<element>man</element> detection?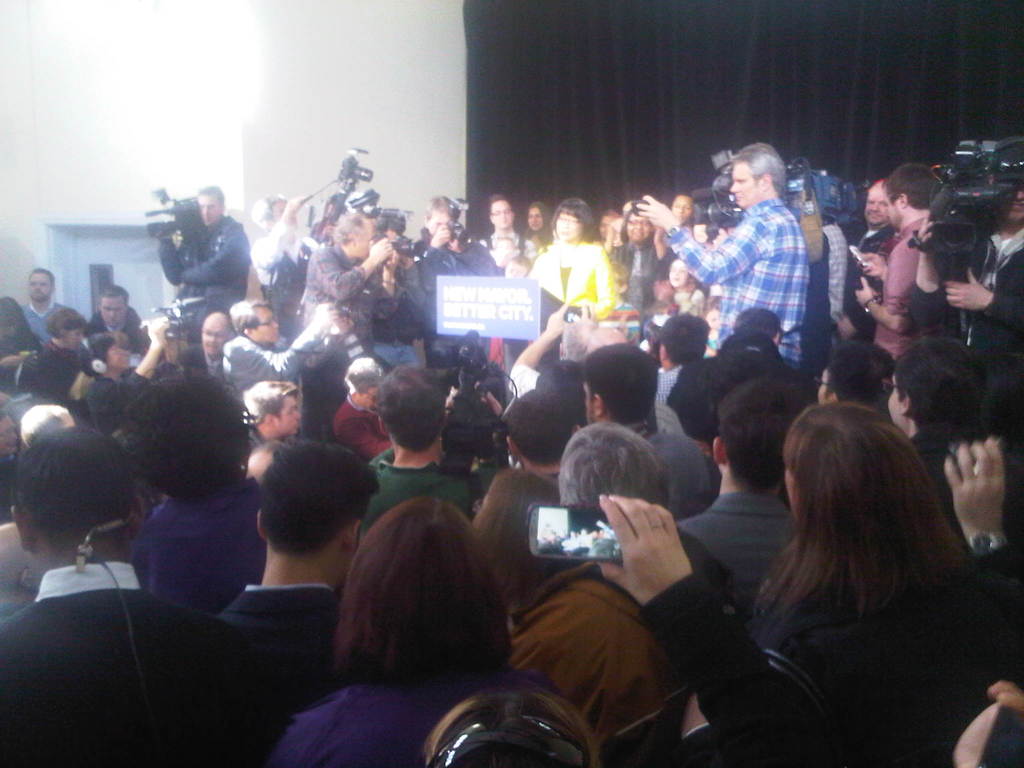
Rect(212, 445, 380, 741)
